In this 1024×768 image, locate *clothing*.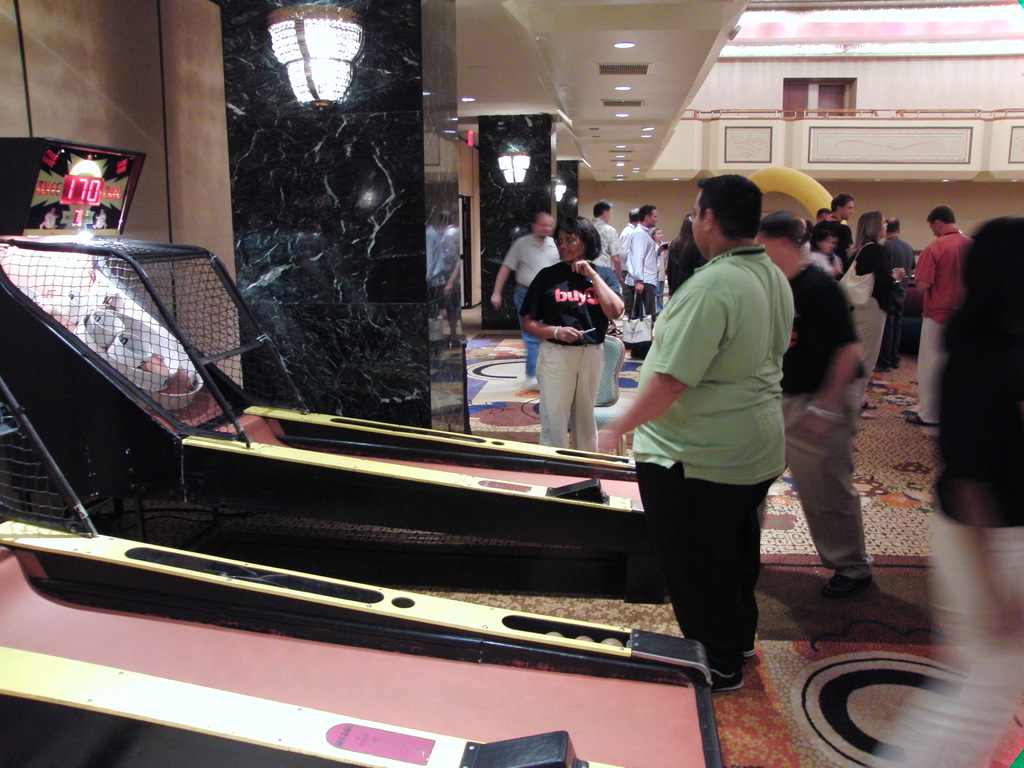
Bounding box: BBox(589, 218, 621, 290).
